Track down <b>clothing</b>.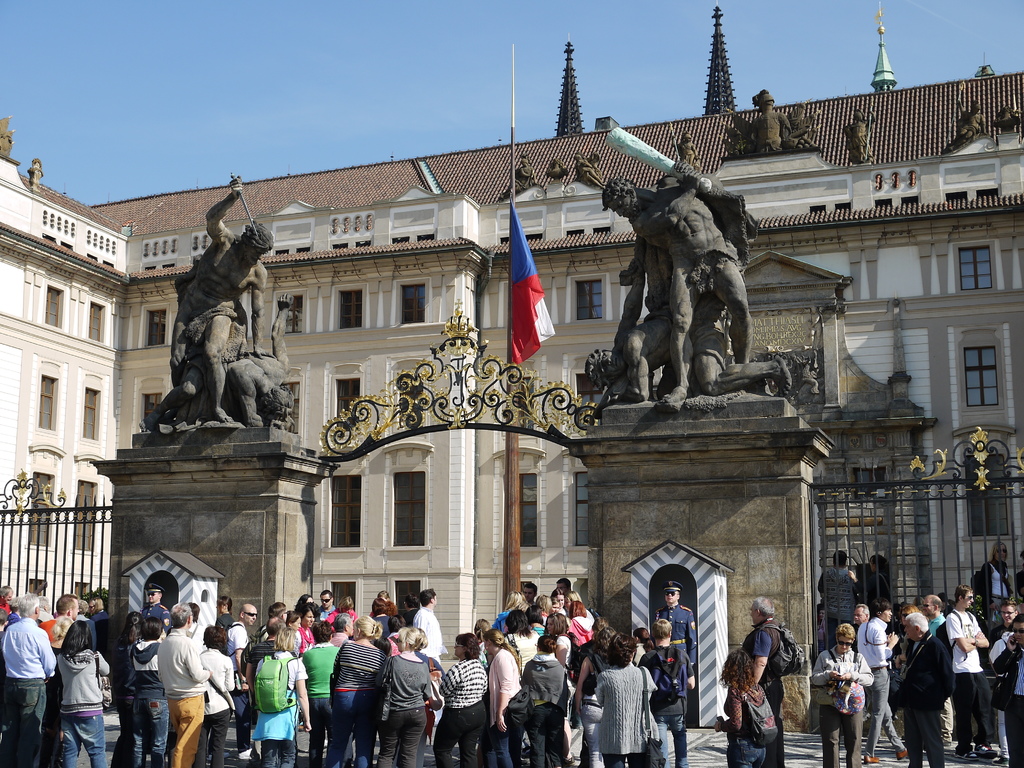
Tracked to <region>645, 643, 697, 767</region>.
